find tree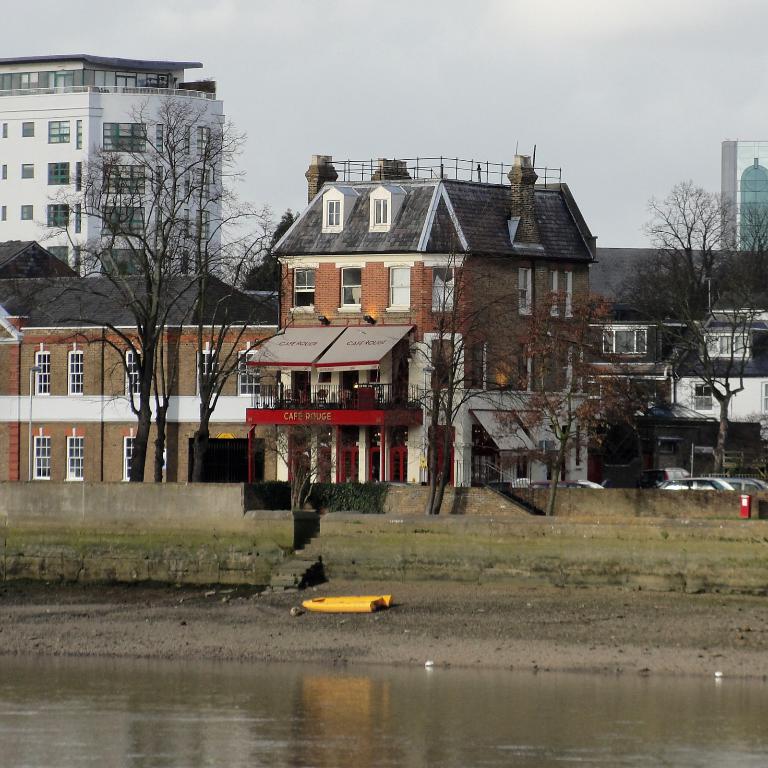
<bbox>643, 144, 752, 425</bbox>
